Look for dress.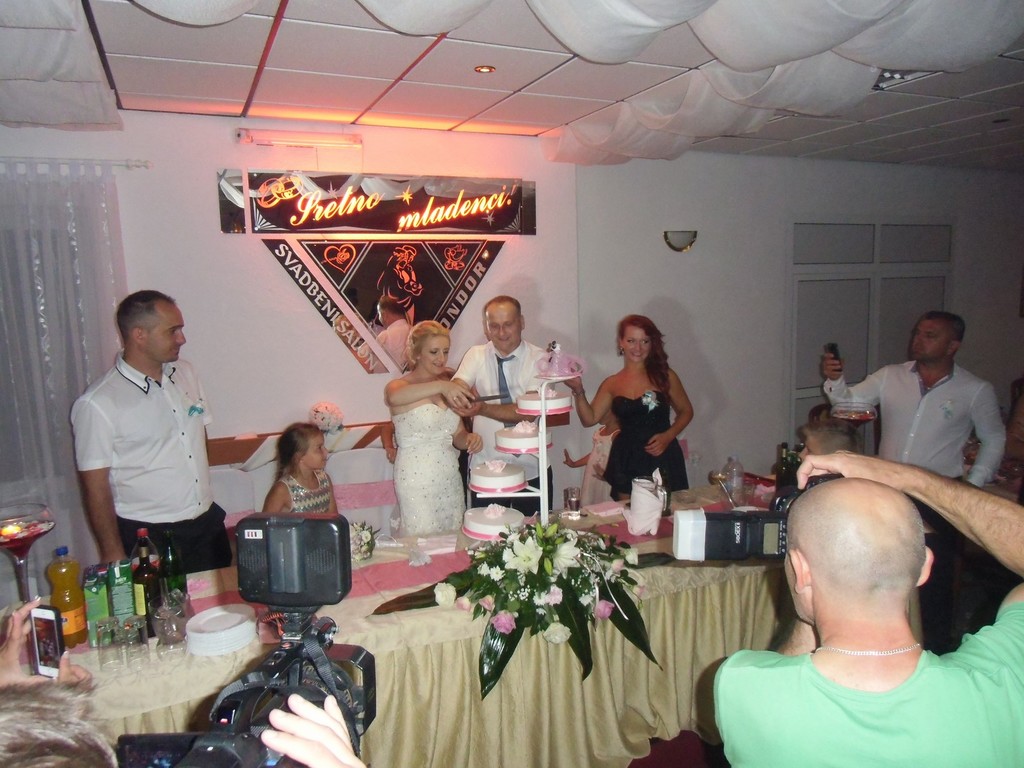
Found: 602, 393, 692, 493.
